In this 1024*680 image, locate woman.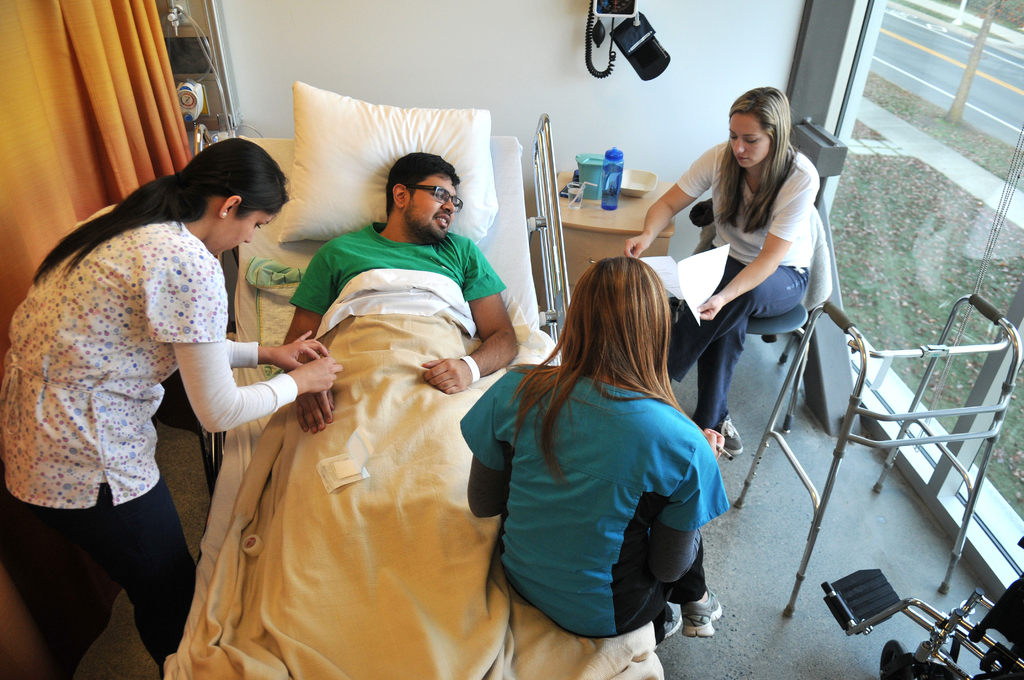
Bounding box: bbox=[471, 237, 736, 668].
